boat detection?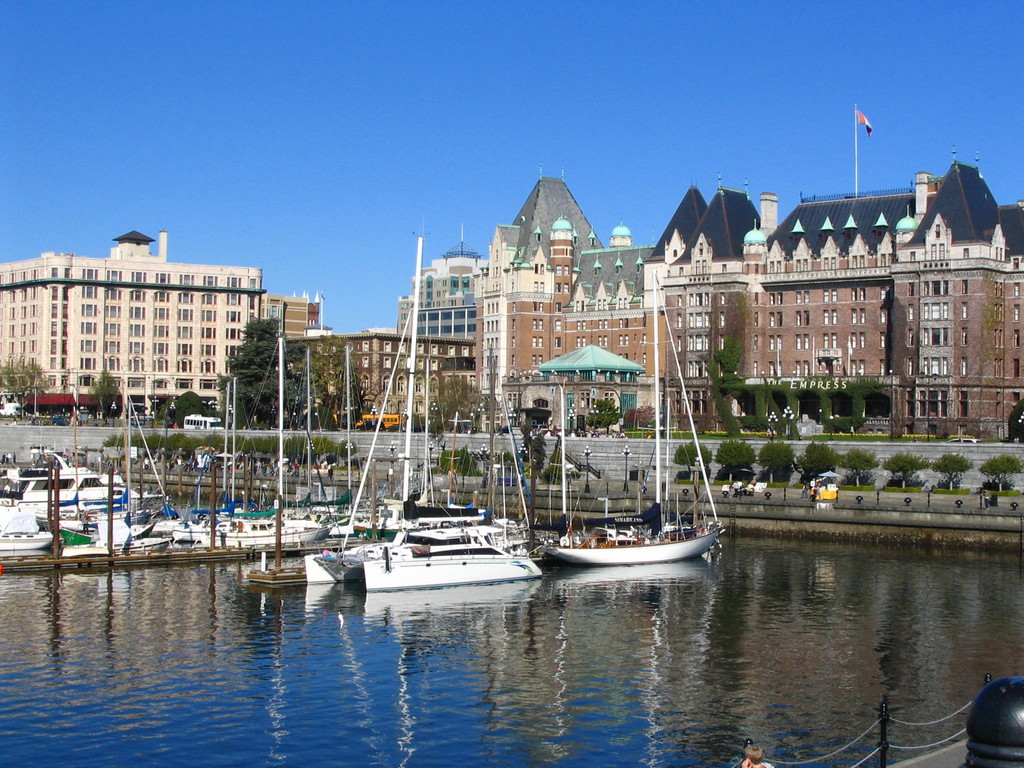
x1=0 y1=527 x2=57 y2=550
